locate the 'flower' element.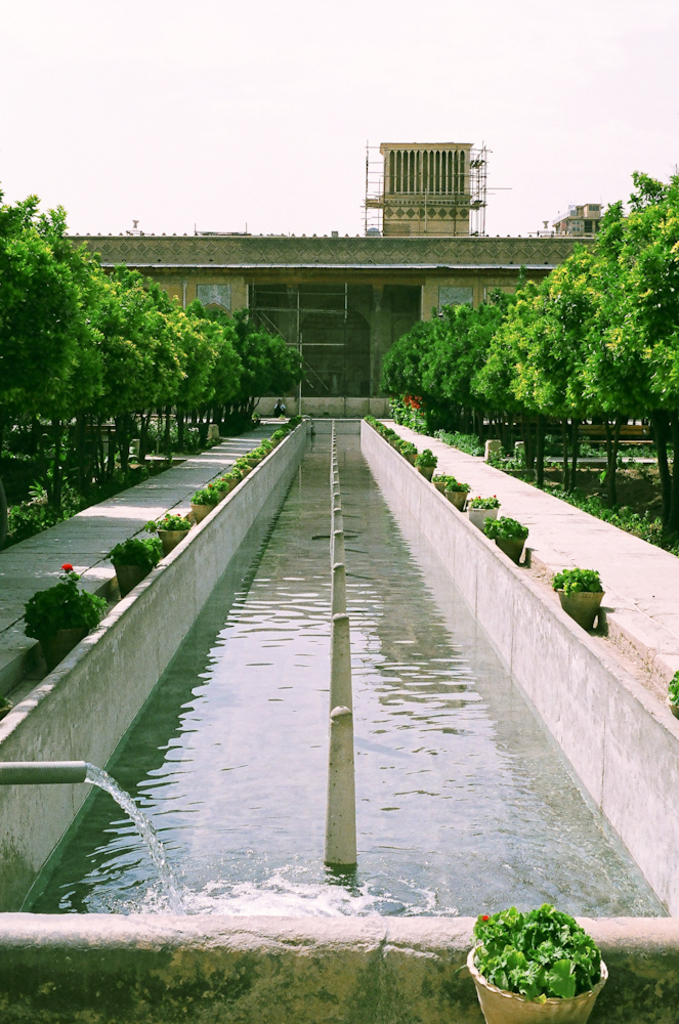
Element bbox: x1=477 y1=910 x2=489 y2=930.
